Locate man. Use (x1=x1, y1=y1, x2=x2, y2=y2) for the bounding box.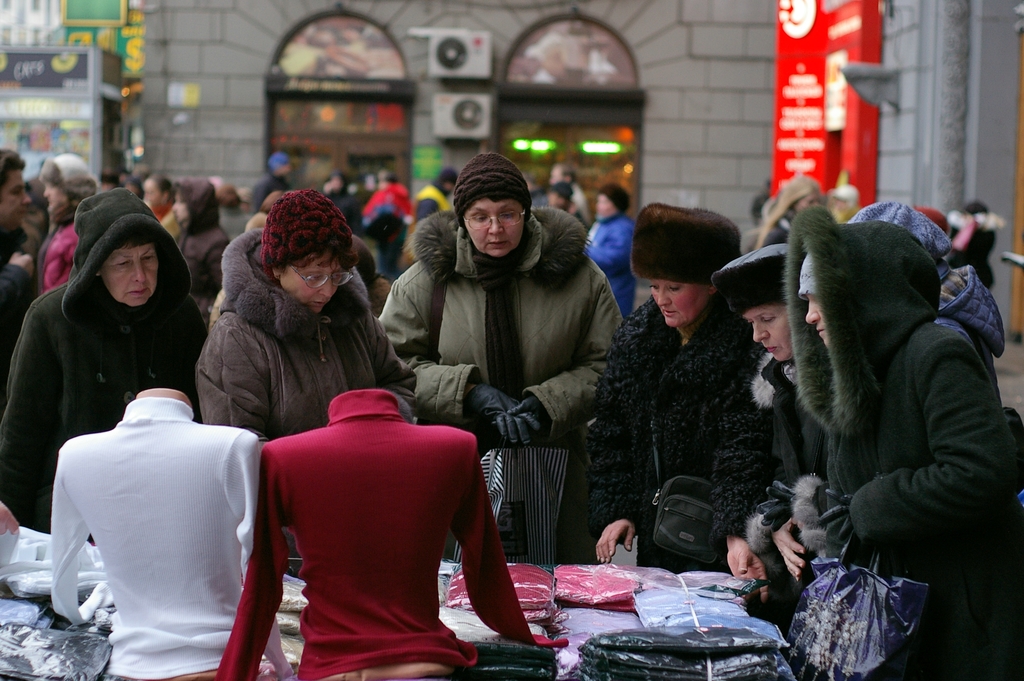
(x1=375, y1=154, x2=634, y2=578).
